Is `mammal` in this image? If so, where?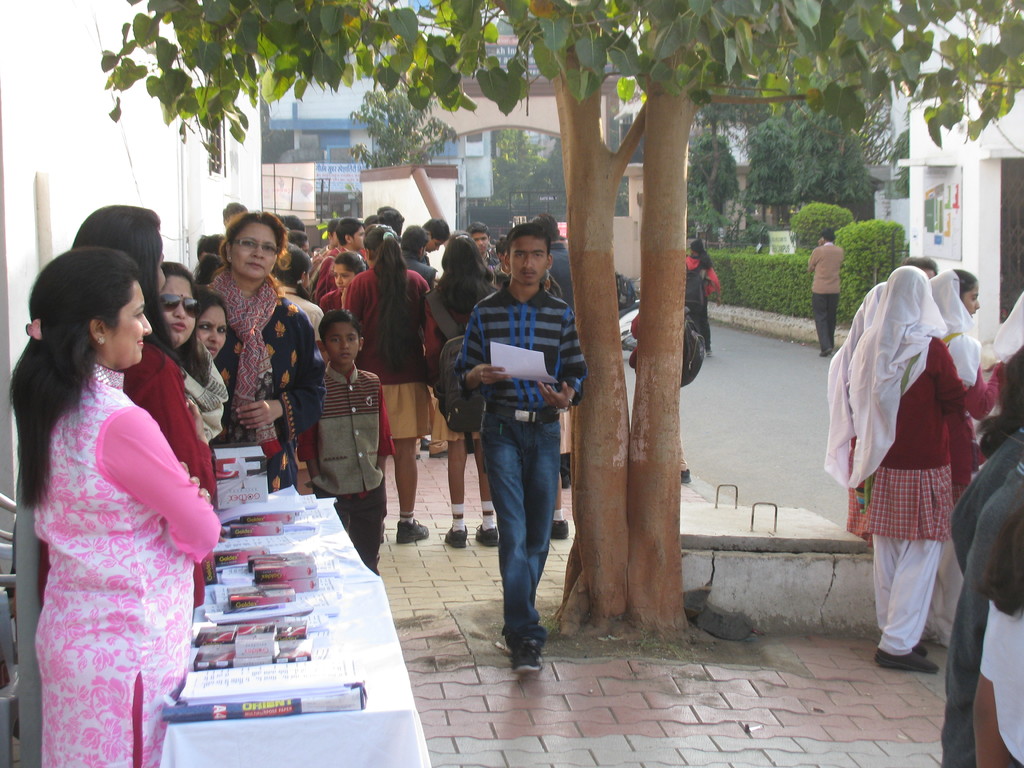
Yes, at l=689, t=238, r=726, b=353.
